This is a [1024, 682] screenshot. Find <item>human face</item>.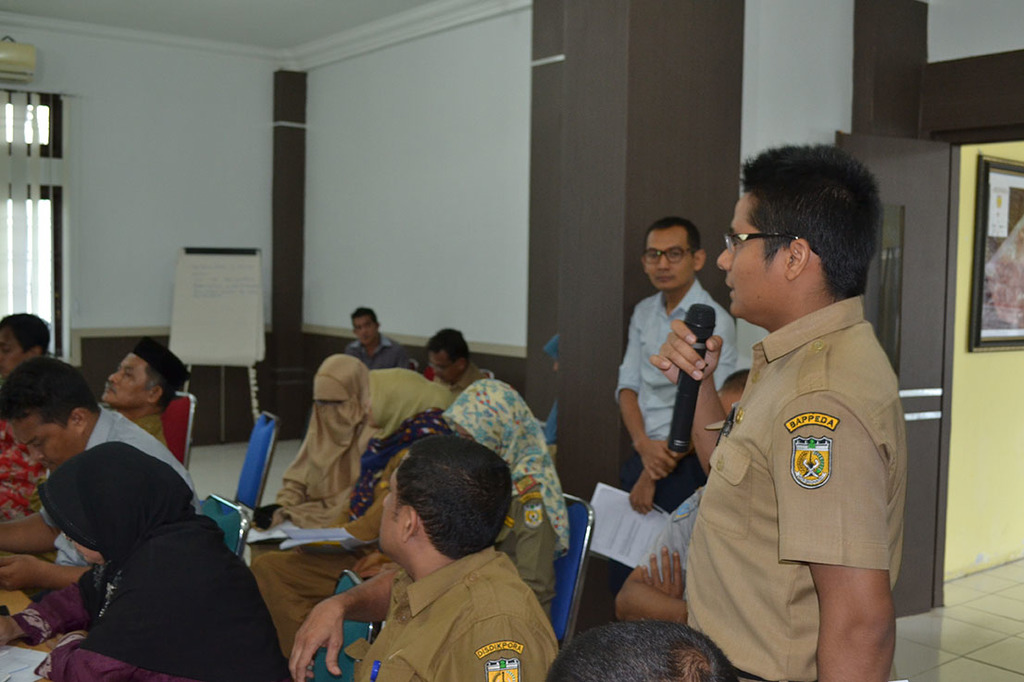
Bounding box: 0, 328, 27, 377.
